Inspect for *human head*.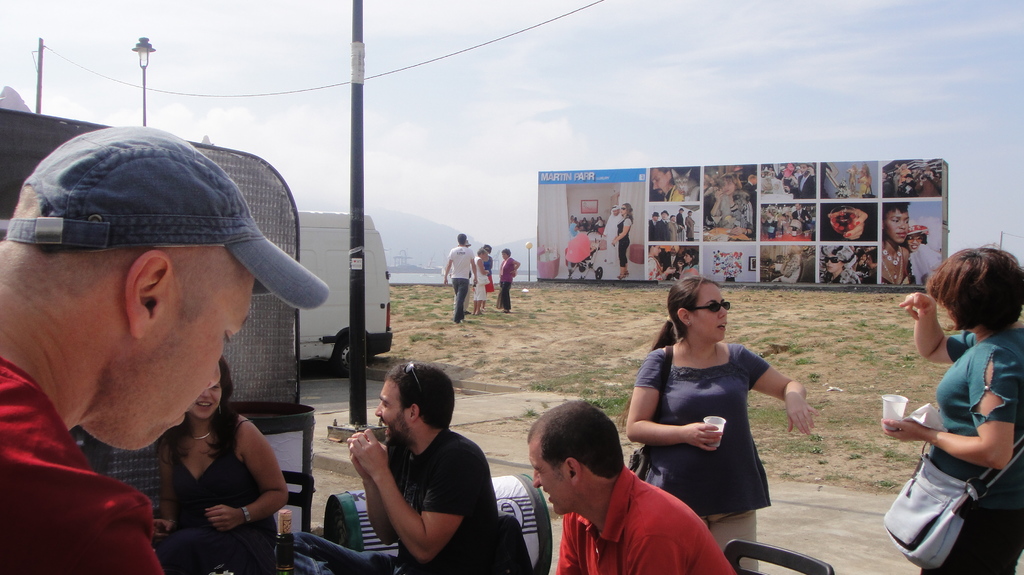
Inspection: pyautogui.locateOnScreen(621, 201, 634, 216).
